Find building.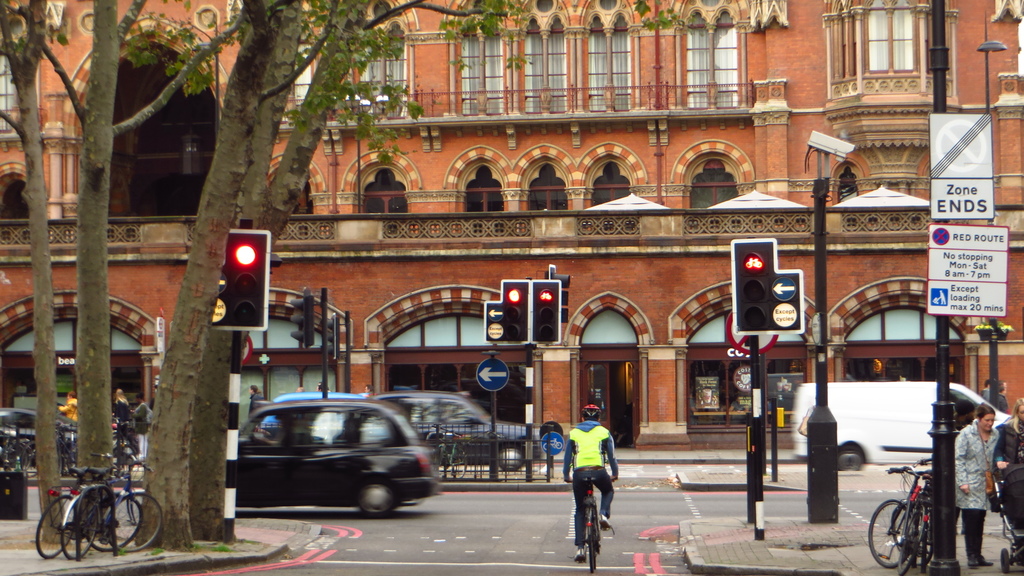
<region>0, 0, 1023, 450</region>.
